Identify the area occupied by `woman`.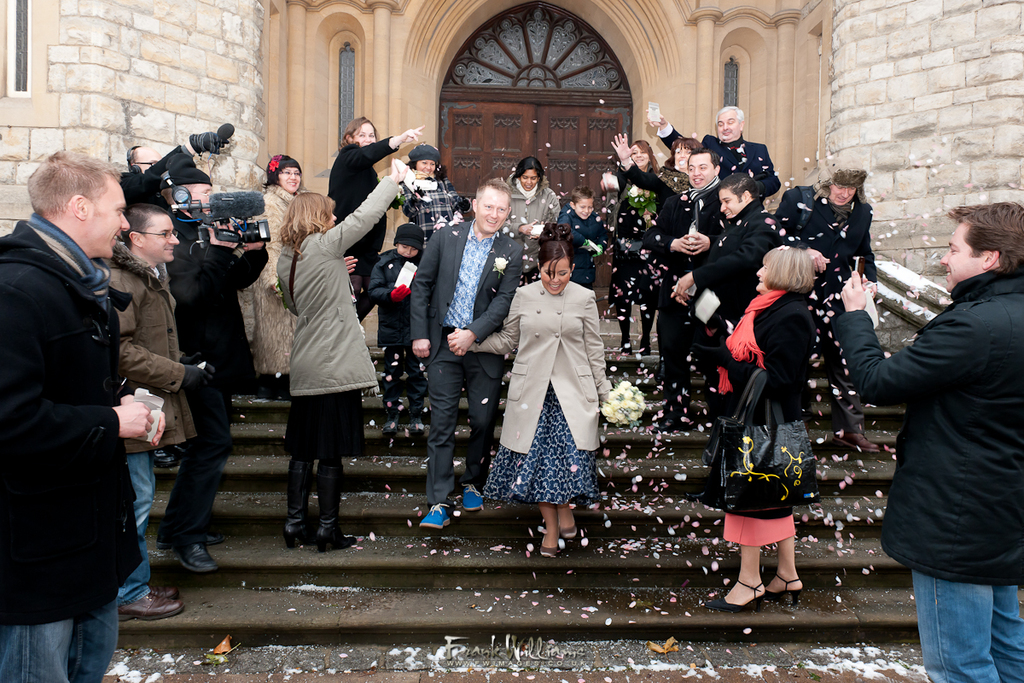
Area: locate(607, 135, 672, 357).
